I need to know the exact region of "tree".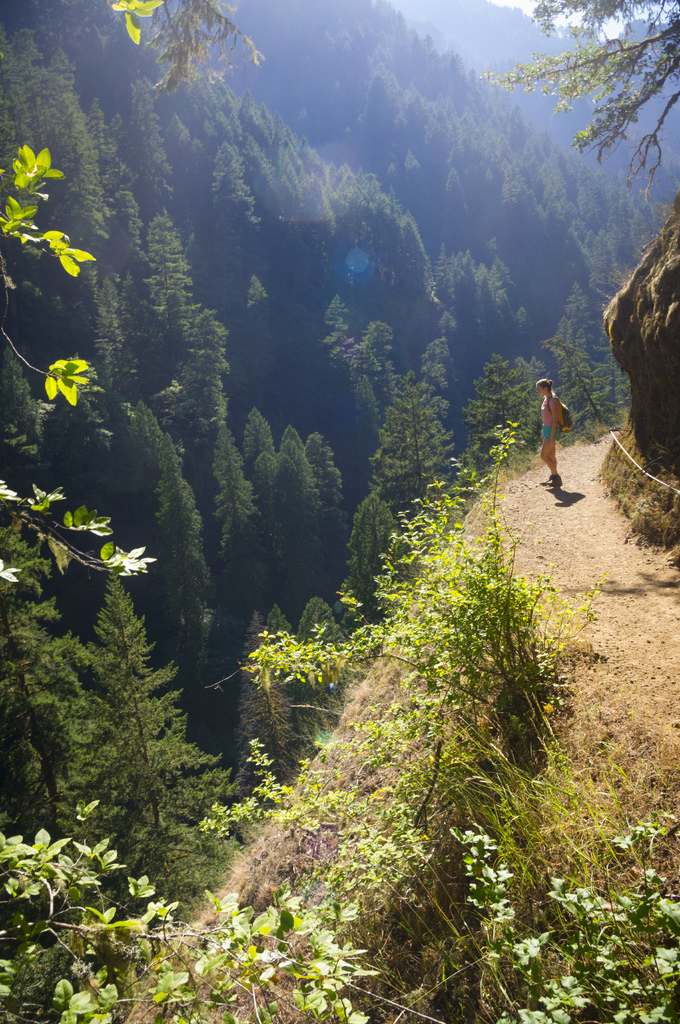
Region: BBox(0, 618, 74, 867).
